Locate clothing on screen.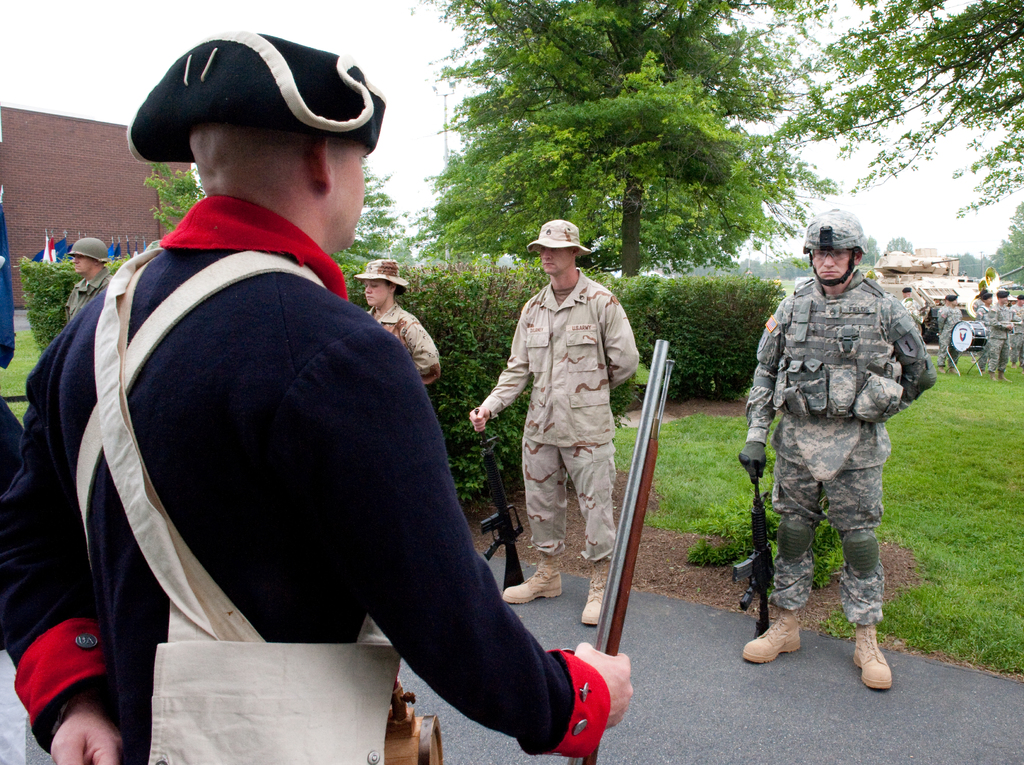
On screen at 2:188:626:764.
